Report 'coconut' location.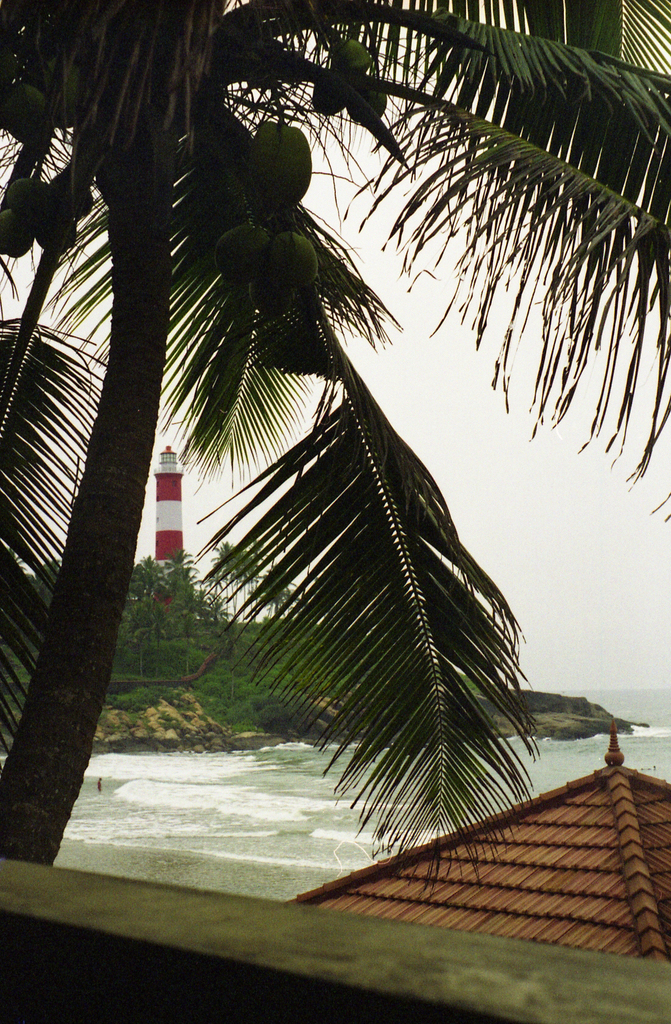
Report: [x1=1, y1=74, x2=49, y2=153].
